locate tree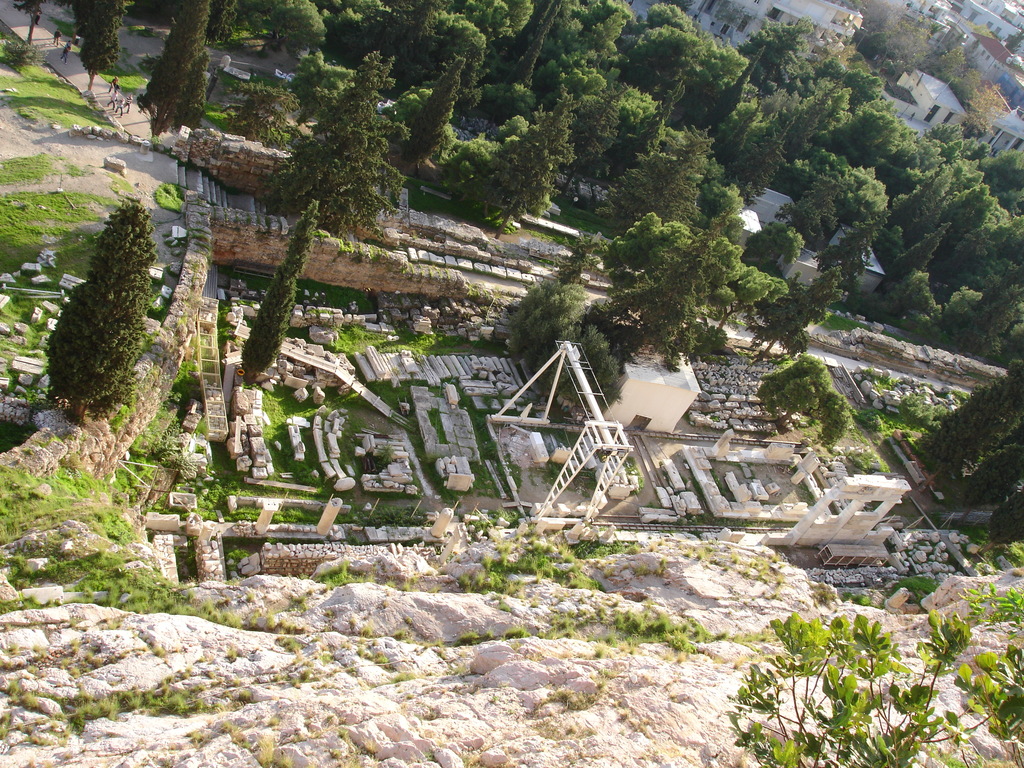
locate(697, 153, 756, 264)
